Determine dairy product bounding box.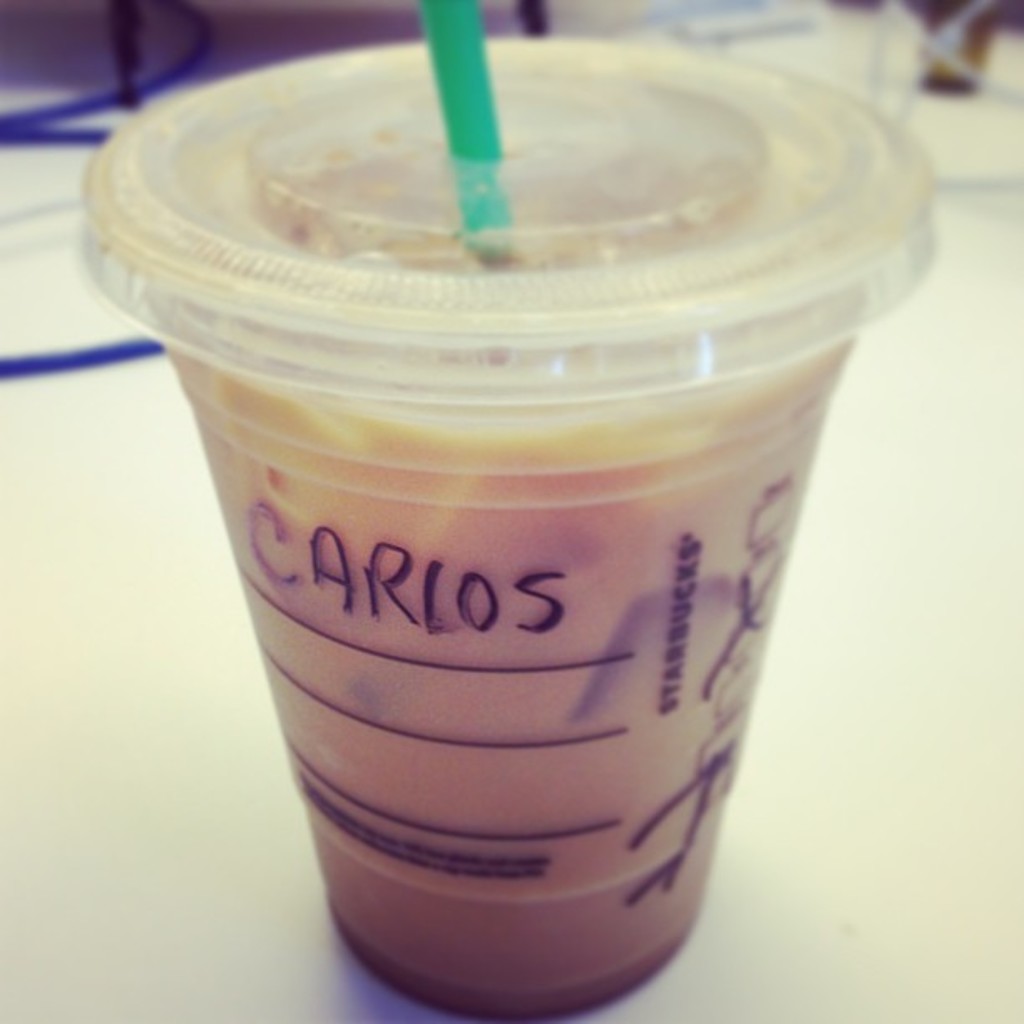
Determined: (159,209,858,1022).
